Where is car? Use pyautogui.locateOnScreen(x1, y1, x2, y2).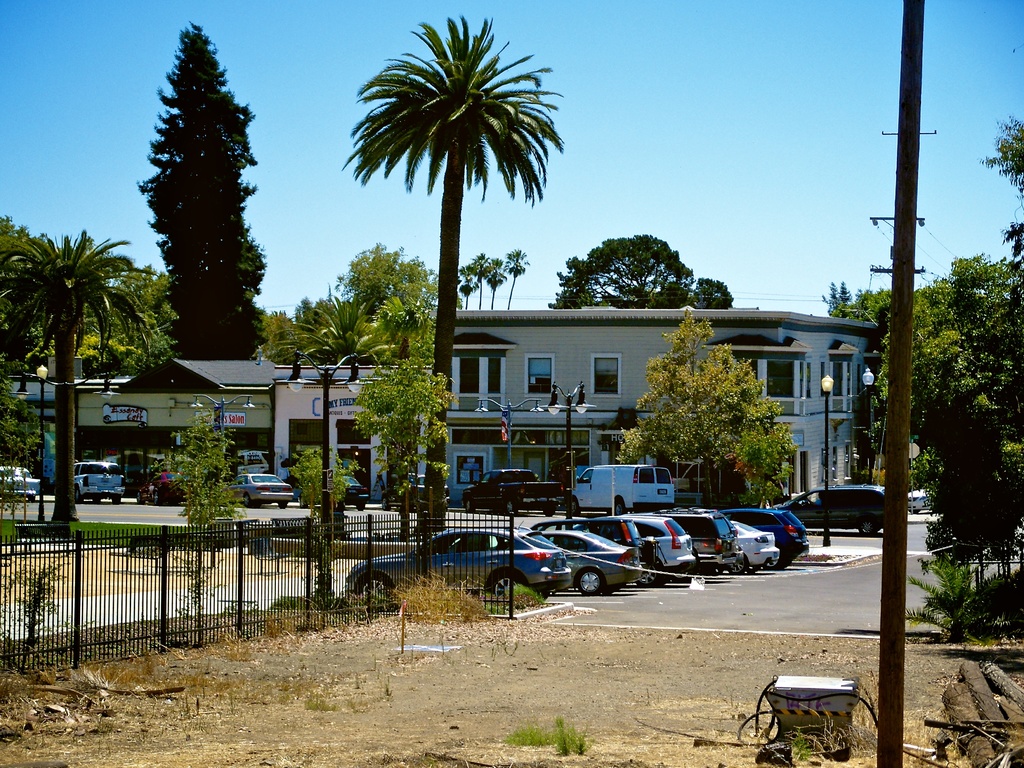
pyautogui.locateOnScreen(344, 524, 567, 611).
